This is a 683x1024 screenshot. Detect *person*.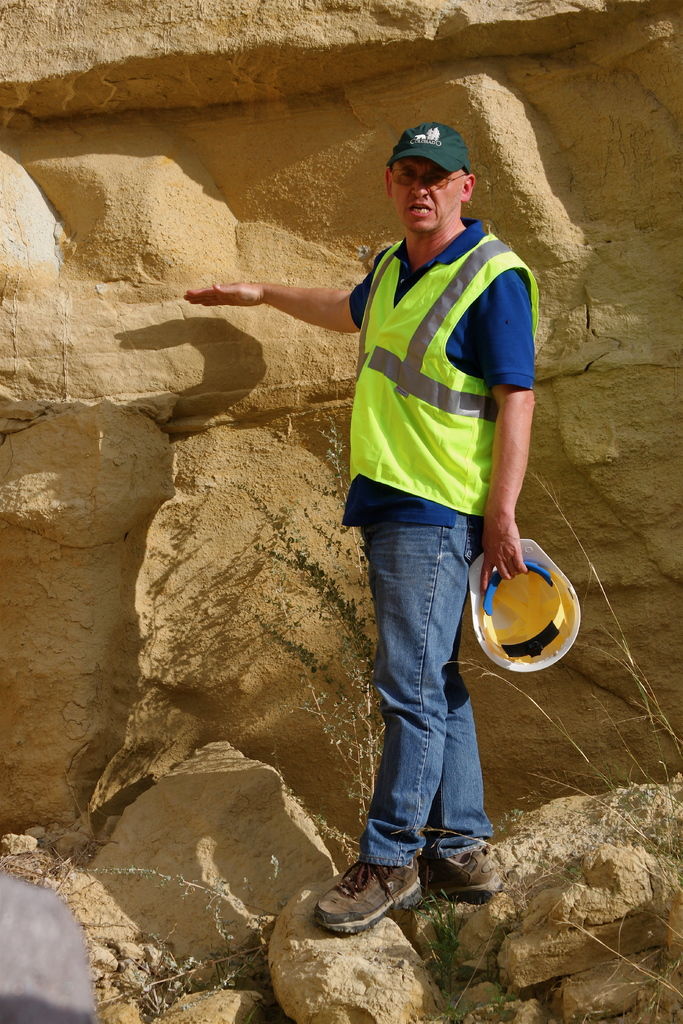
locate(244, 118, 543, 913).
